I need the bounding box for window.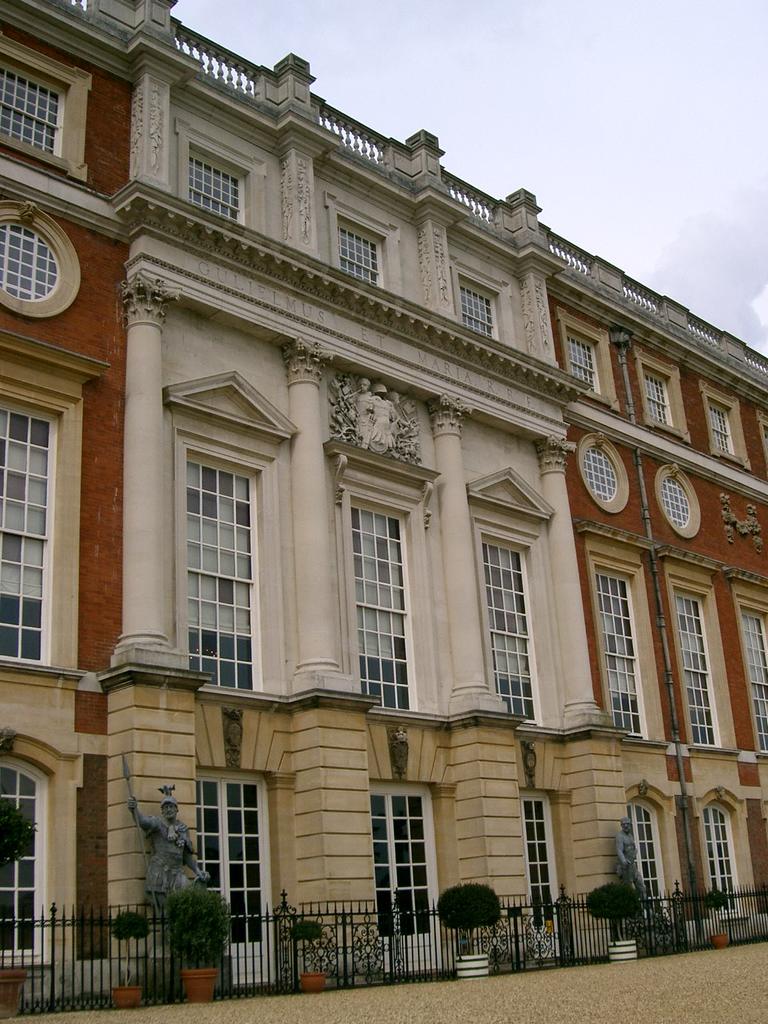
Here it is: region(670, 579, 728, 753).
